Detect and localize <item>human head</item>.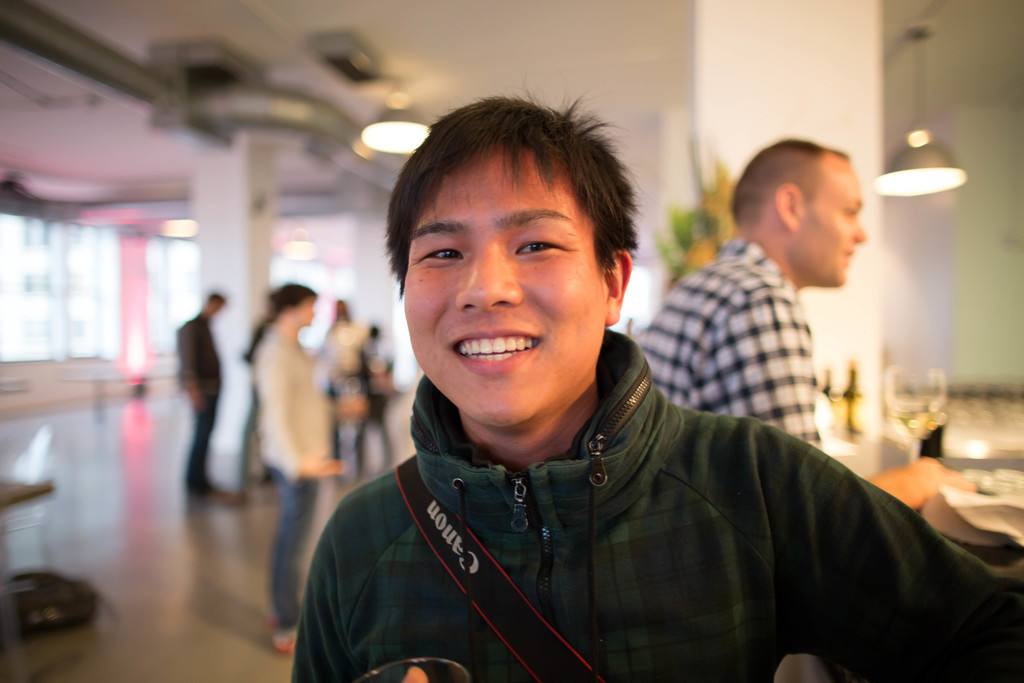
Localized at (271, 286, 316, 331).
